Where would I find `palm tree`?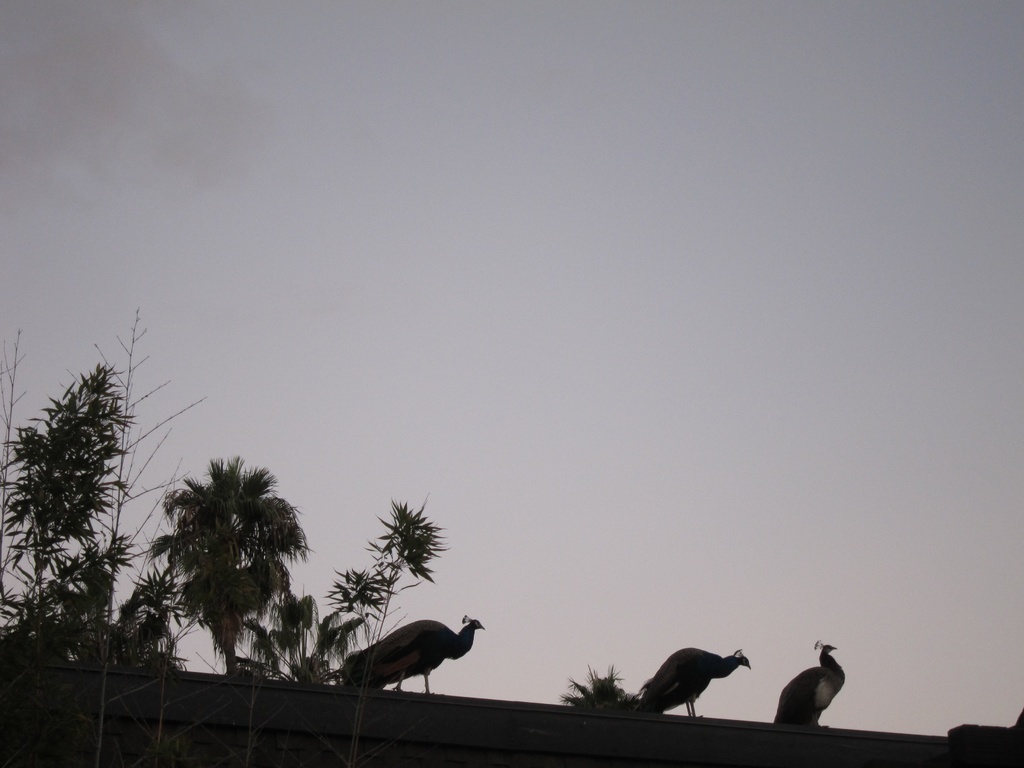
At region(559, 664, 648, 729).
